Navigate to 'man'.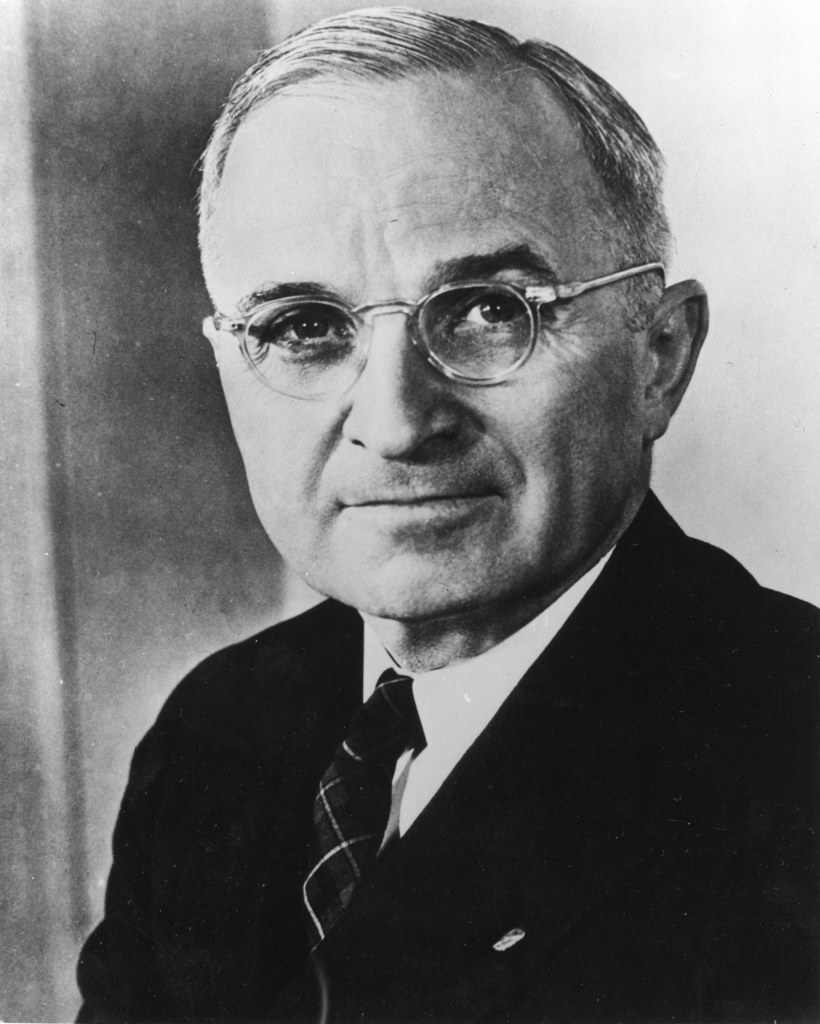
Navigation target: (67, 0, 819, 1023).
